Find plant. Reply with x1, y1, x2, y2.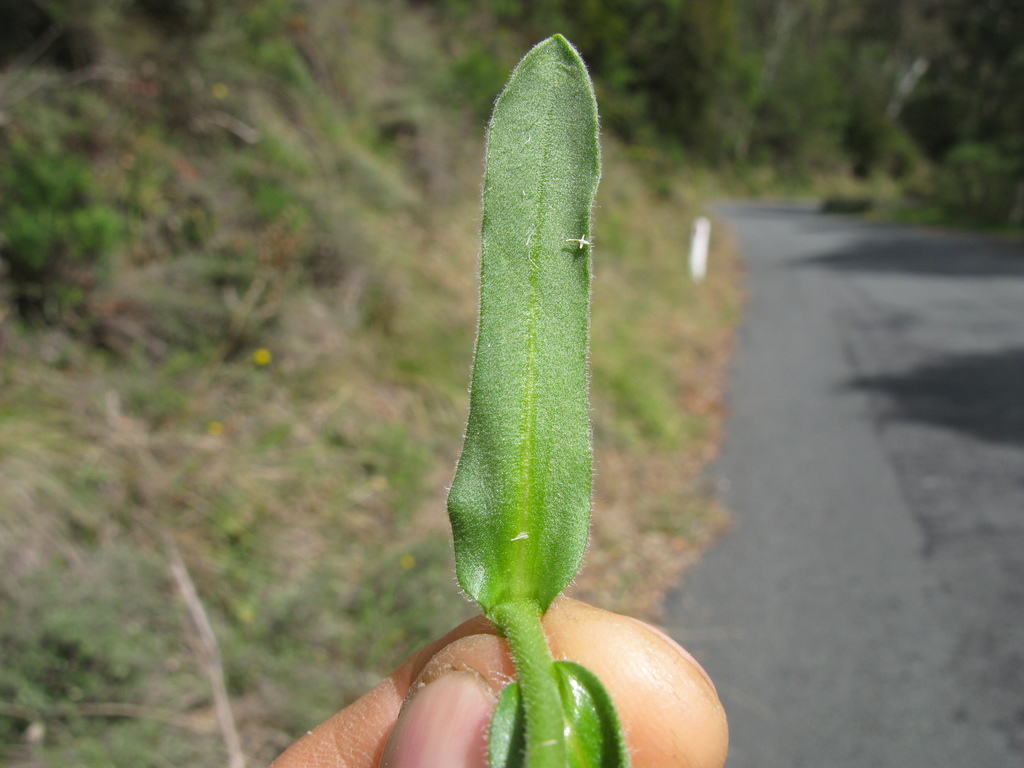
0, 122, 129, 329.
